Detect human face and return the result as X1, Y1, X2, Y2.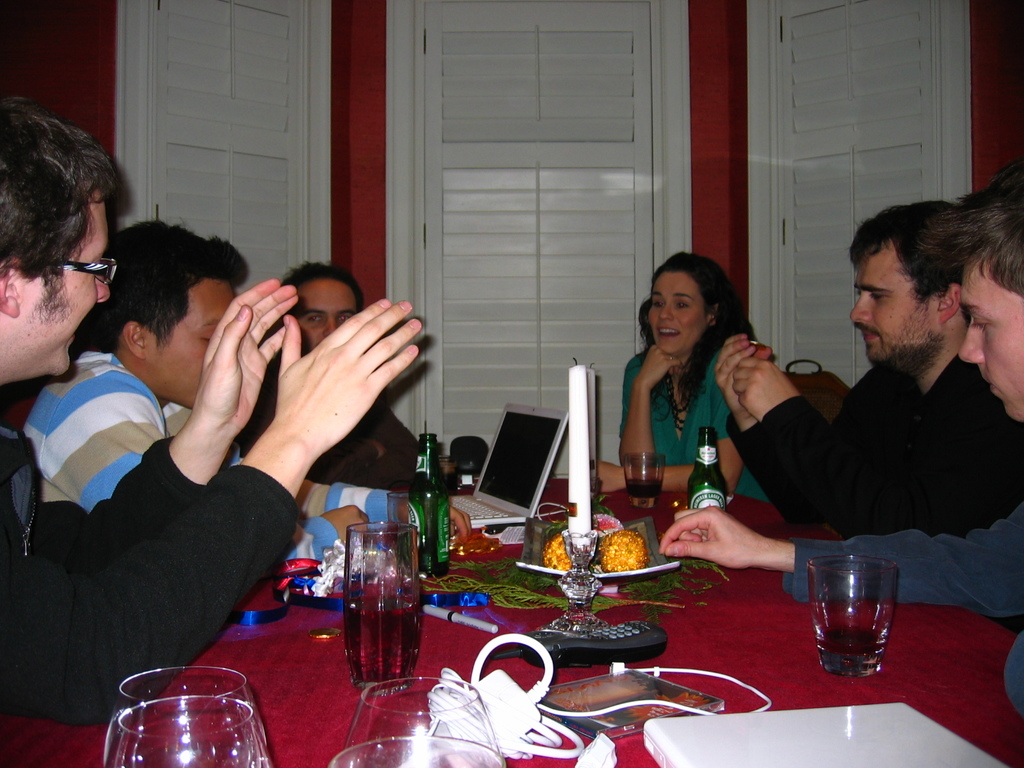
850, 236, 945, 372.
